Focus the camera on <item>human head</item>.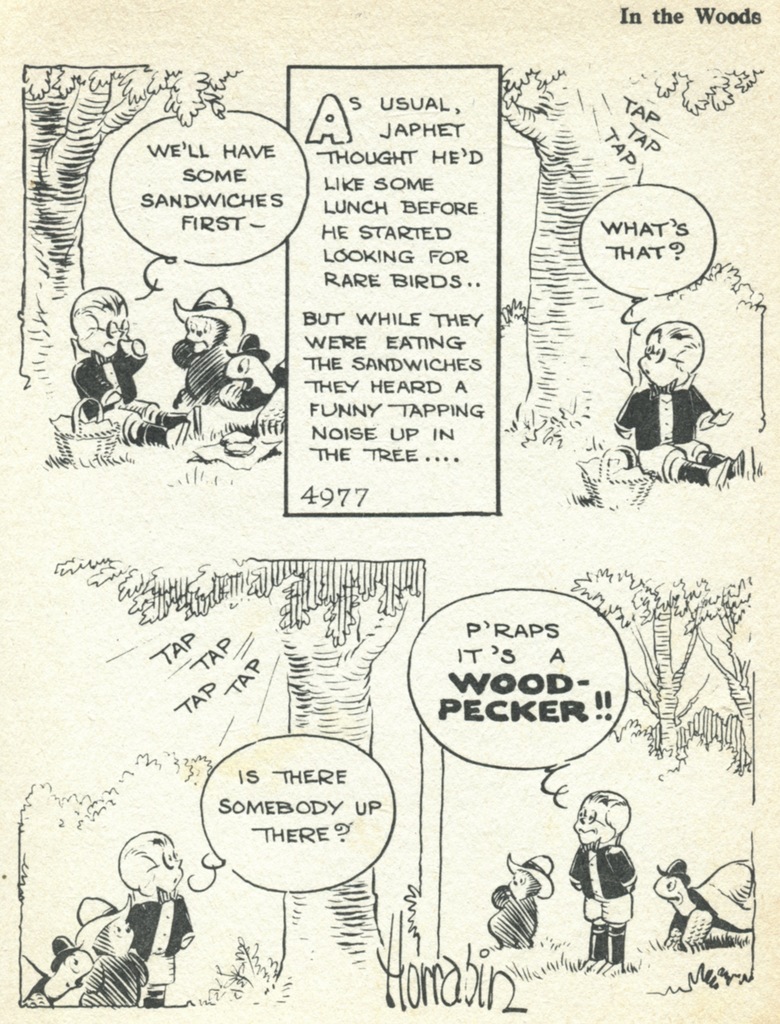
Focus region: crop(506, 851, 548, 900).
